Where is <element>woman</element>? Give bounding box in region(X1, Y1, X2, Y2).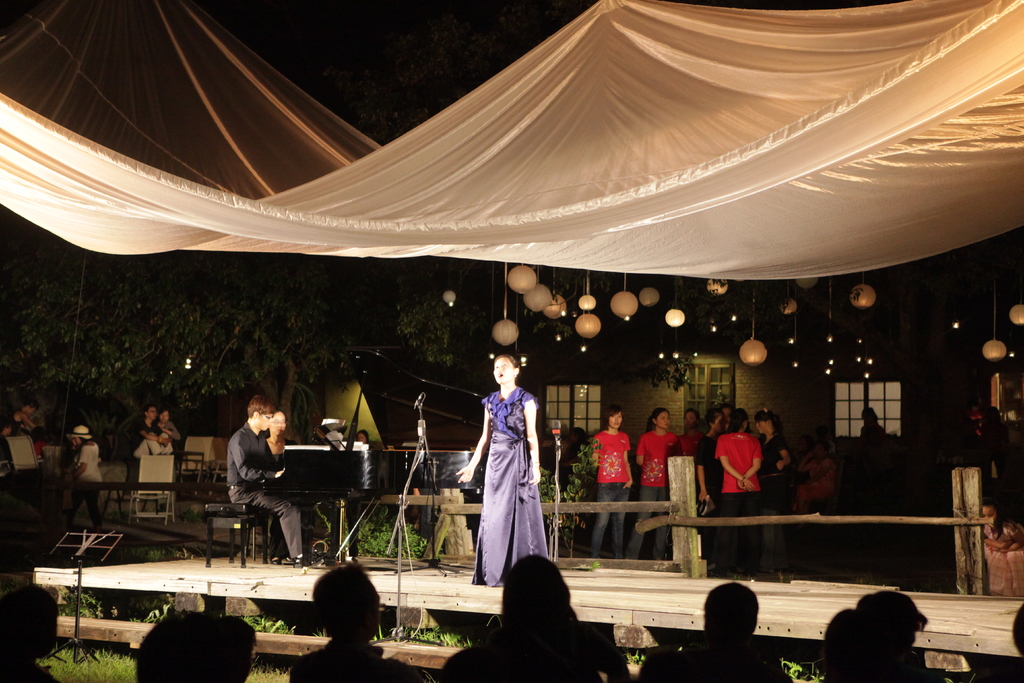
region(755, 402, 795, 559).
